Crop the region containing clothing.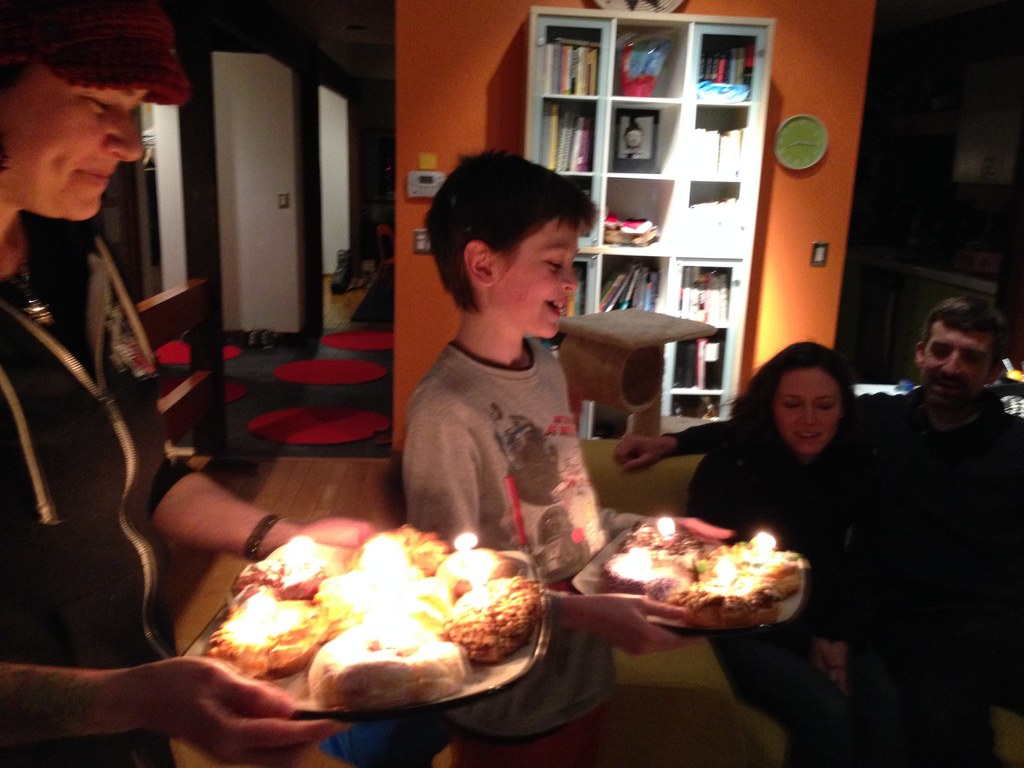
Crop region: locate(675, 435, 858, 767).
